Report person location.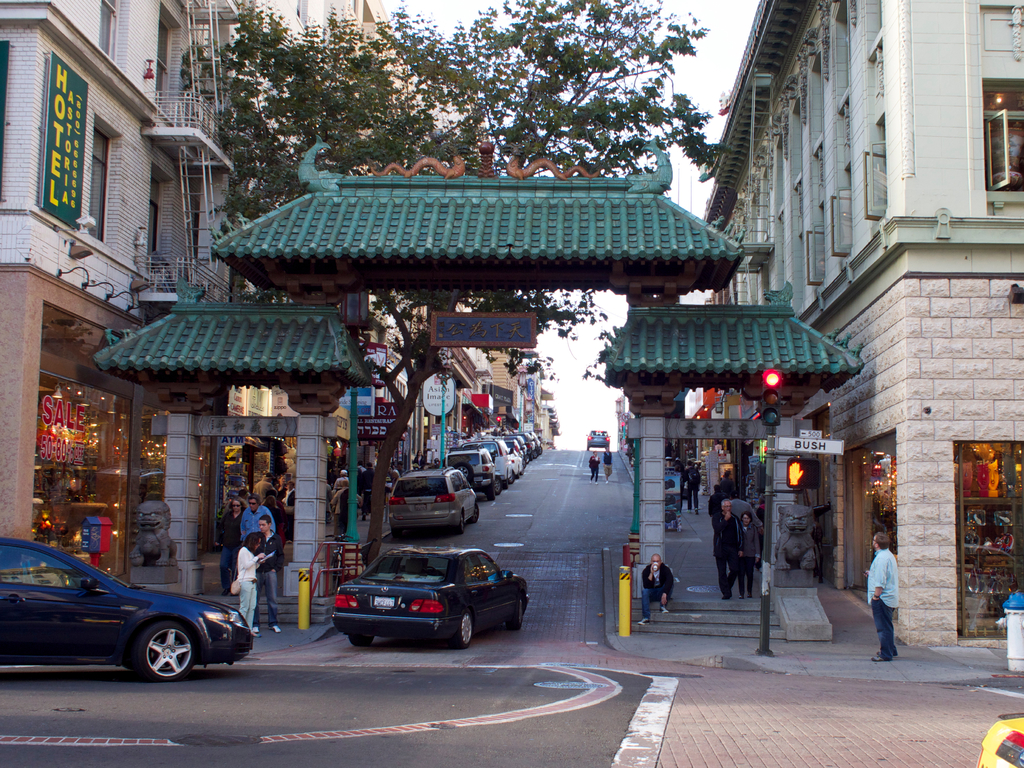
Report: 864 529 901 671.
